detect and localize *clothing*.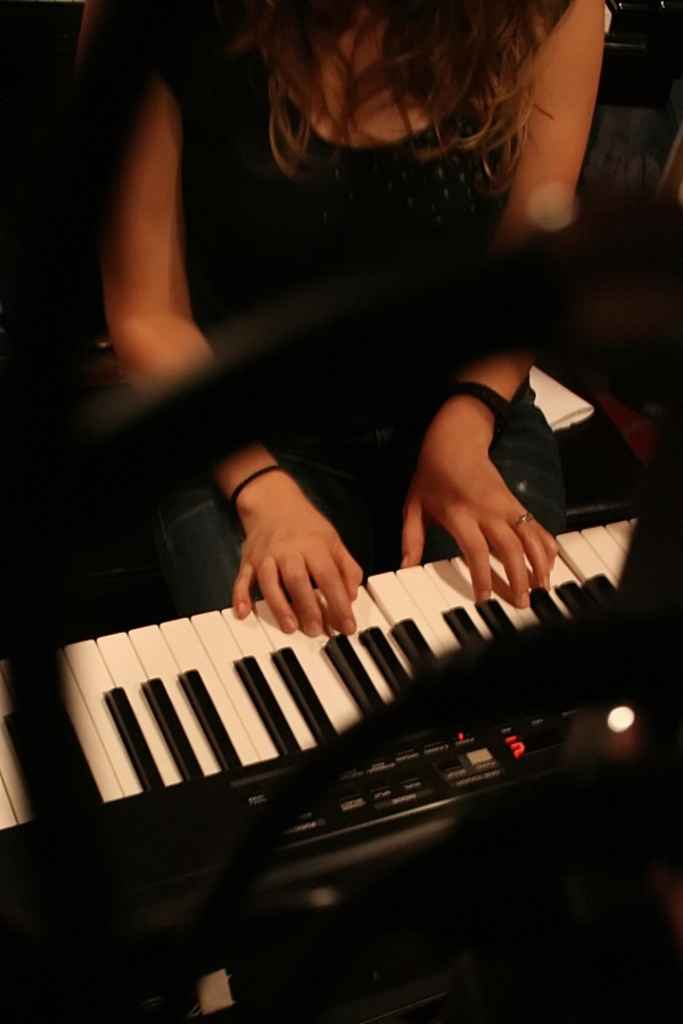
Localized at select_region(64, 42, 567, 973).
